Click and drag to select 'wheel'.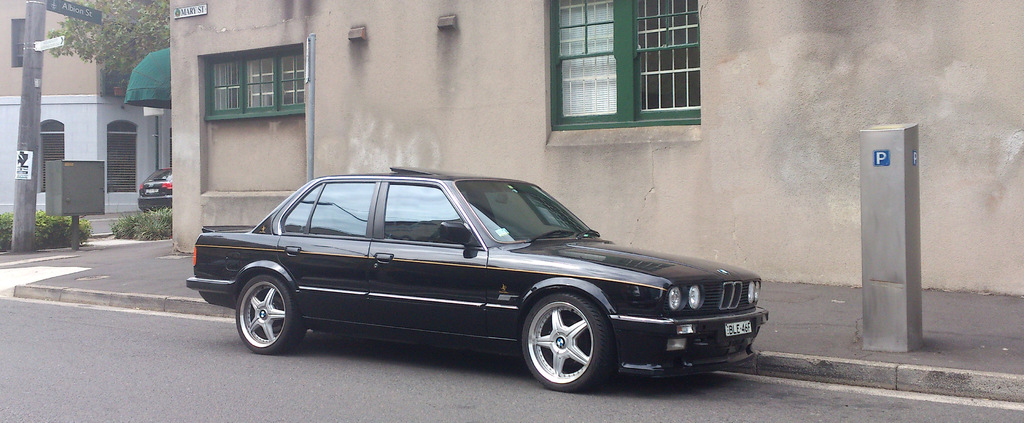
Selection: bbox=[237, 273, 307, 350].
